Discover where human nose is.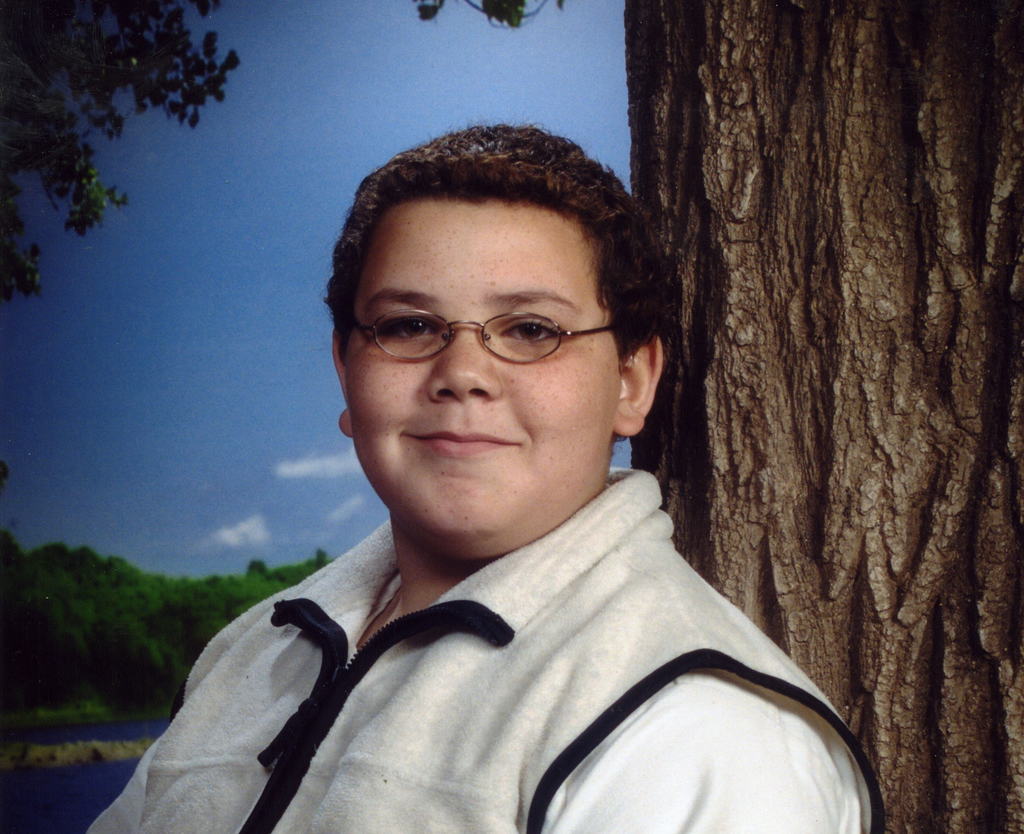
Discovered at bbox=(424, 310, 503, 402).
